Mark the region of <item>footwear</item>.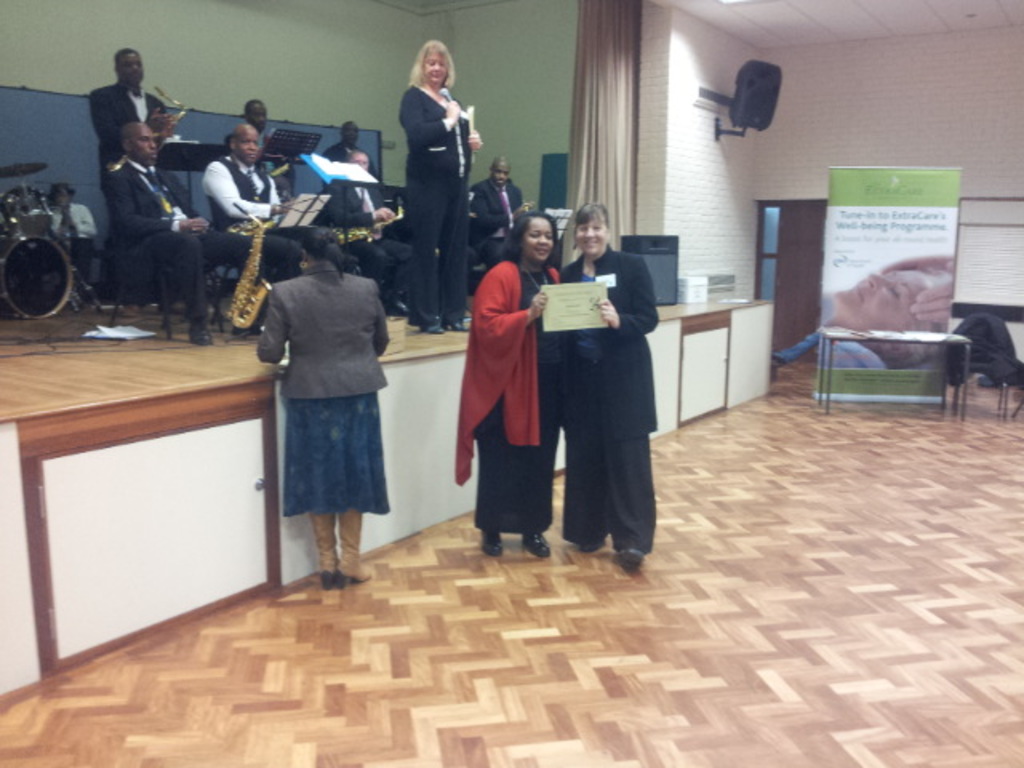
Region: box(446, 317, 466, 328).
